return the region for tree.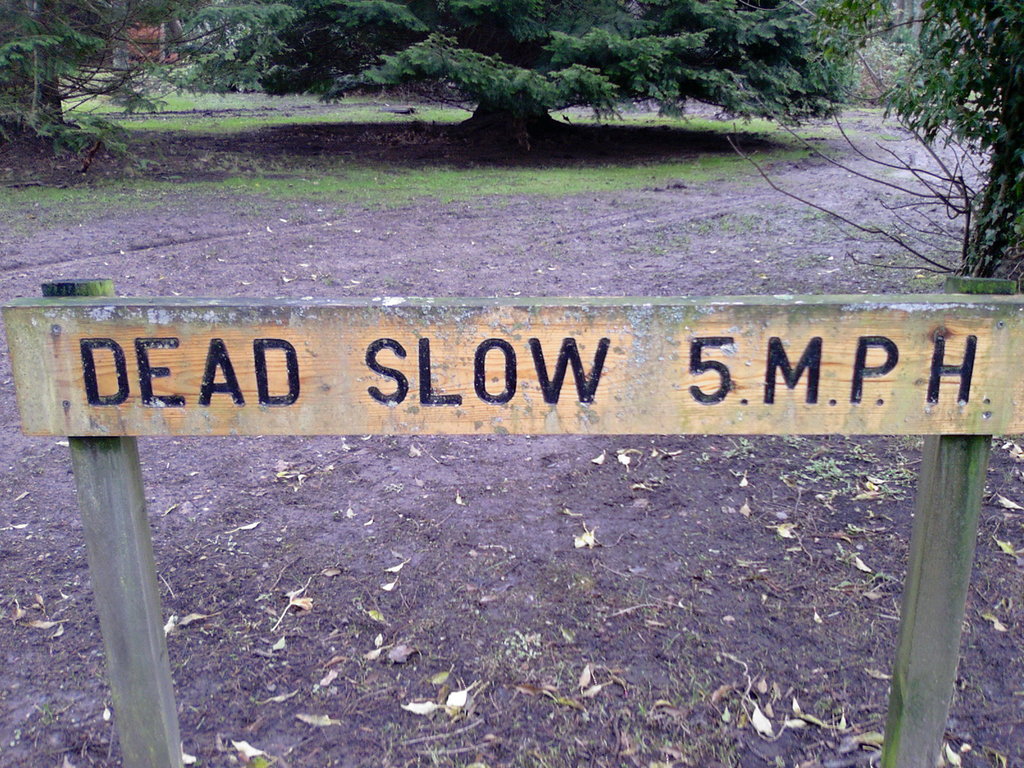
BBox(25, 0, 67, 129).
